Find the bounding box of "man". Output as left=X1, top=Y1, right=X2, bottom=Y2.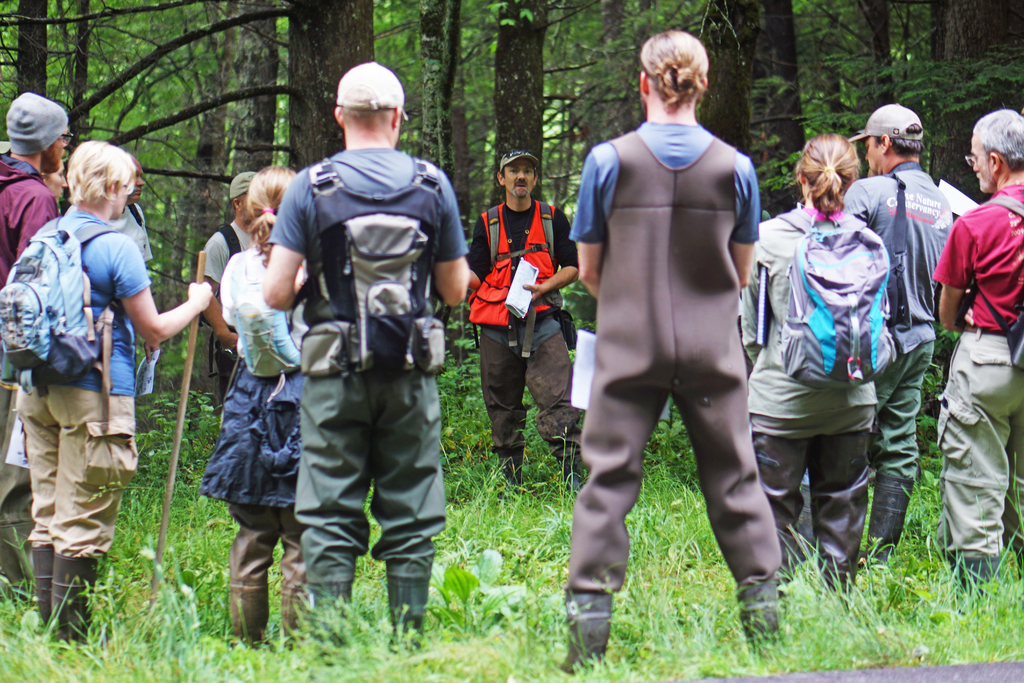
left=104, top=153, right=152, bottom=272.
